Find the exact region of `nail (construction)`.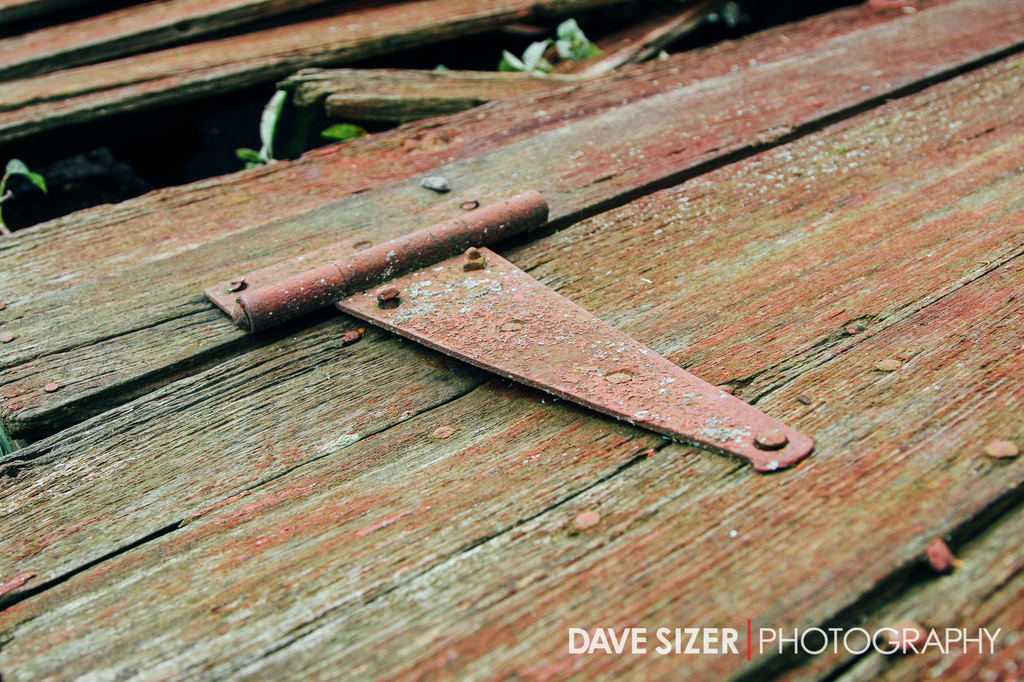
Exact region: crop(986, 432, 1018, 461).
